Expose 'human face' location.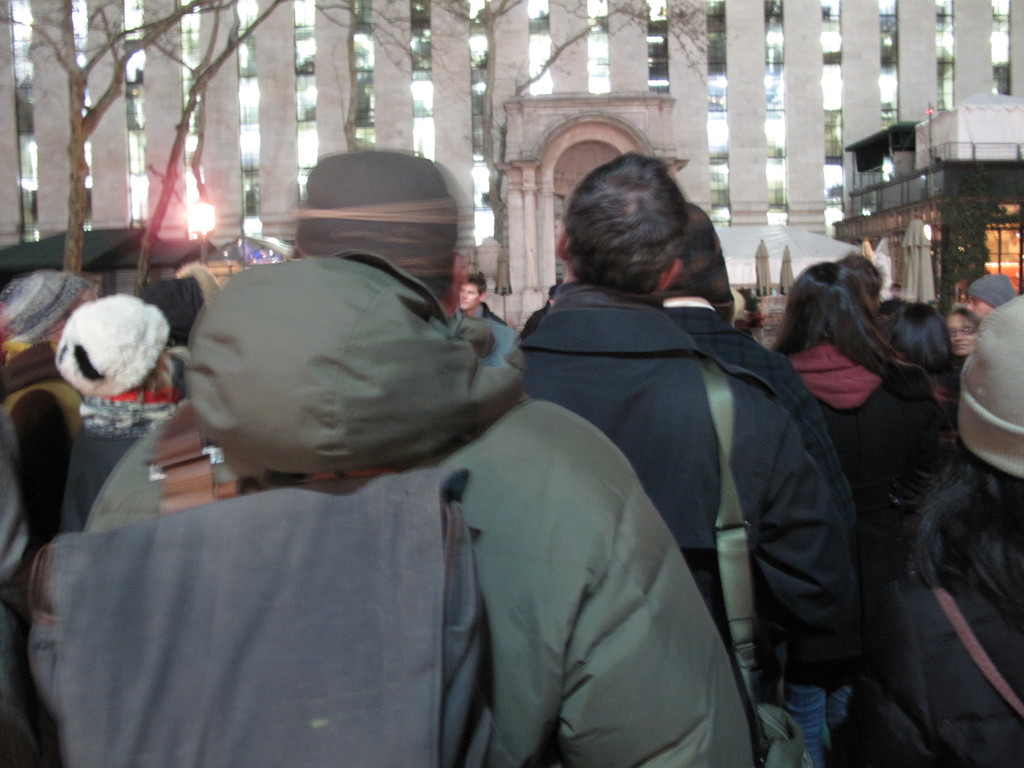
Exposed at pyautogui.locateOnScreen(951, 308, 975, 350).
